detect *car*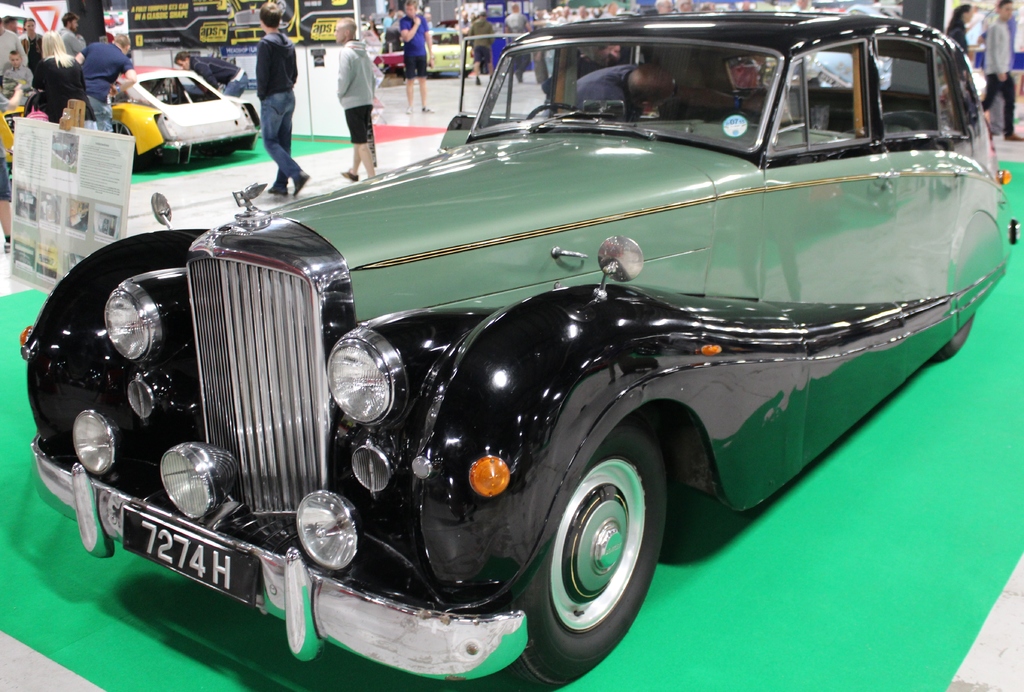
crop(124, 70, 261, 166)
